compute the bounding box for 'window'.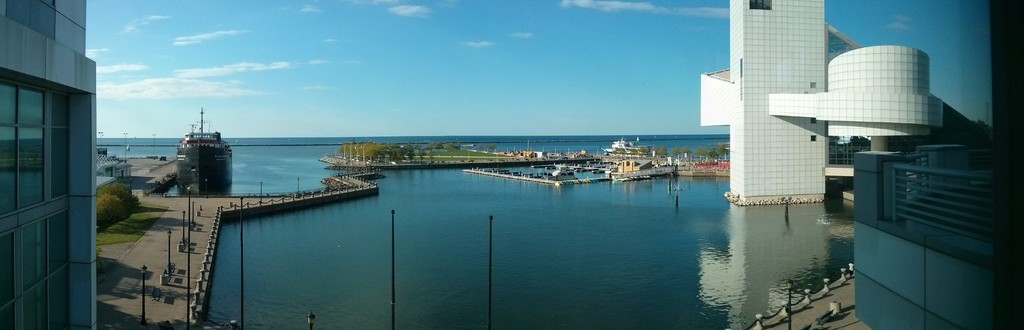
left=748, top=0, right=775, bottom=8.
